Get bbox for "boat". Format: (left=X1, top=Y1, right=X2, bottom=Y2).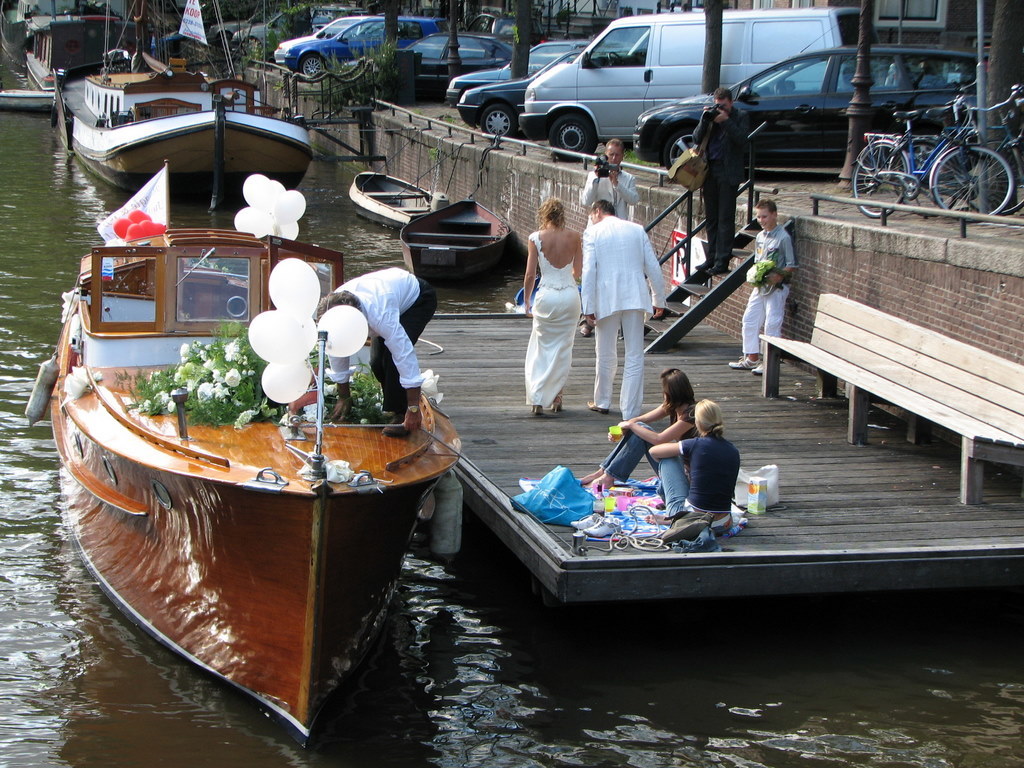
(left=20, top=15, right=145, bottom=85).
